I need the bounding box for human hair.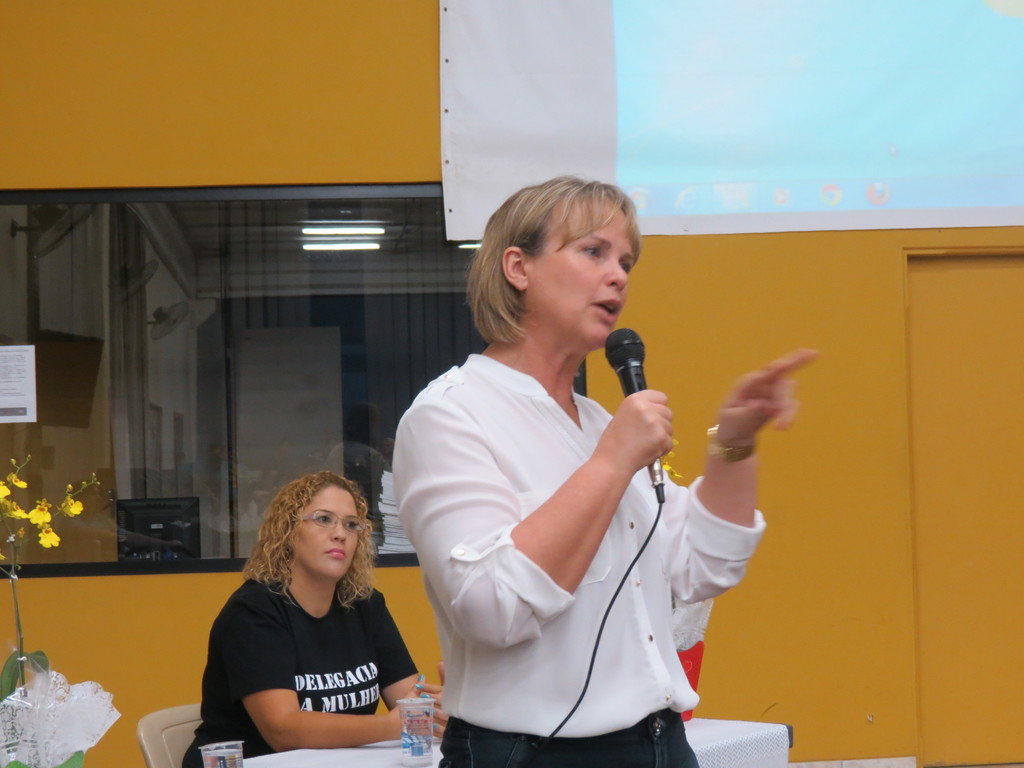
Here it is: [242,468,378,607].
